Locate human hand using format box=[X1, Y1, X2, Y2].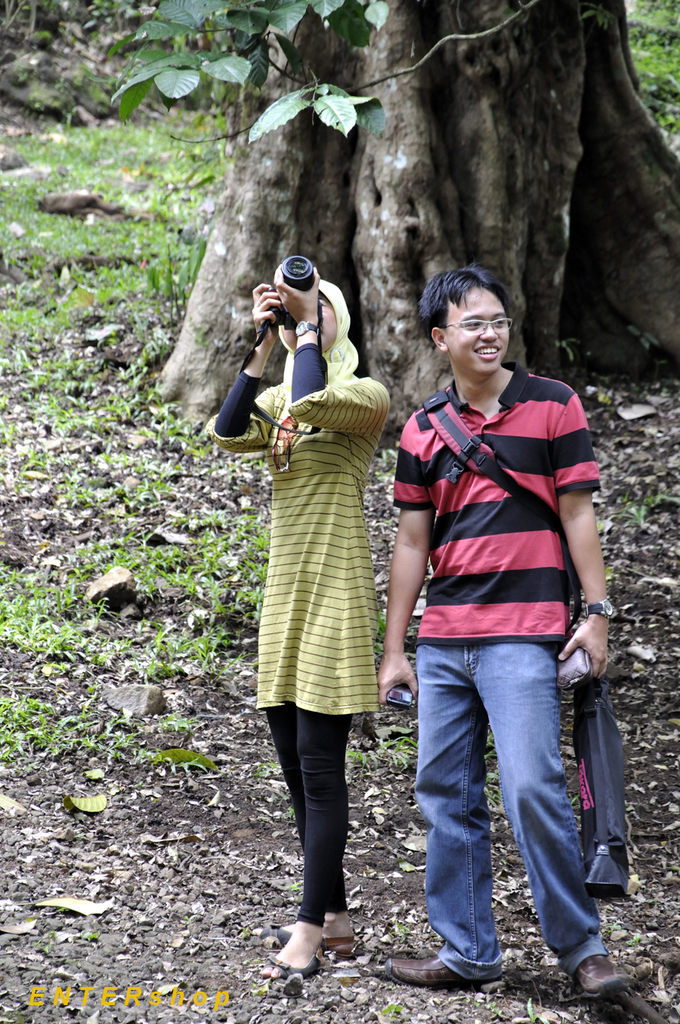
box=[372, 651, 418, 709].
